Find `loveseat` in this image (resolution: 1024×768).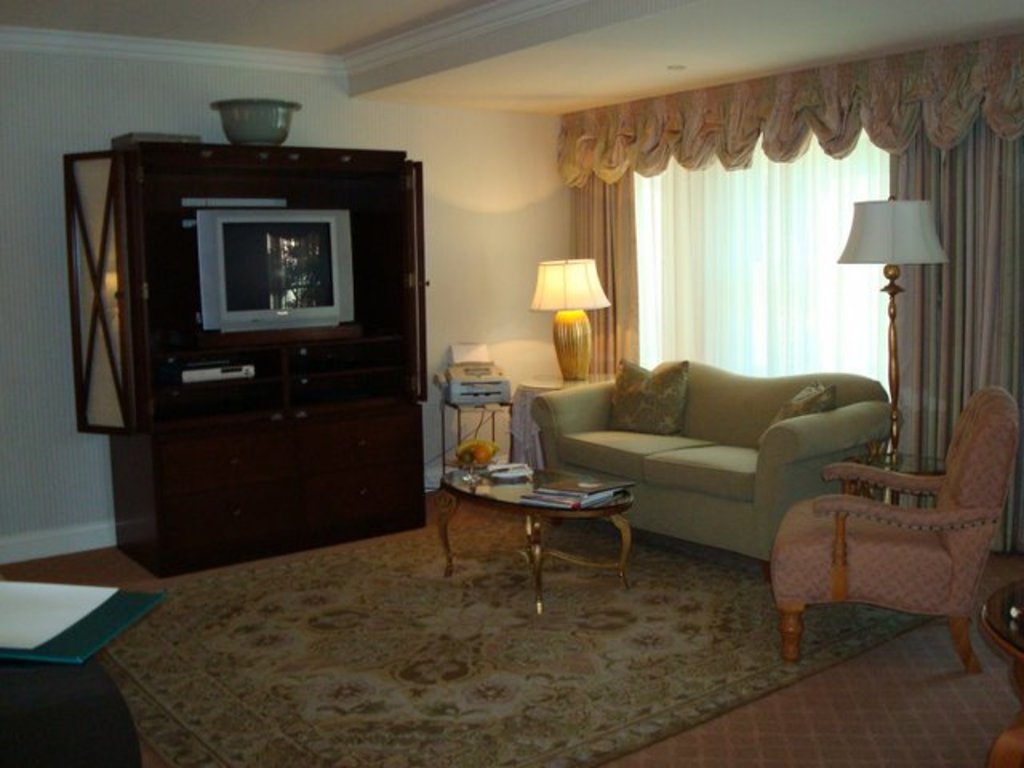
[left=531, top=357, right=904, bottom=582].
